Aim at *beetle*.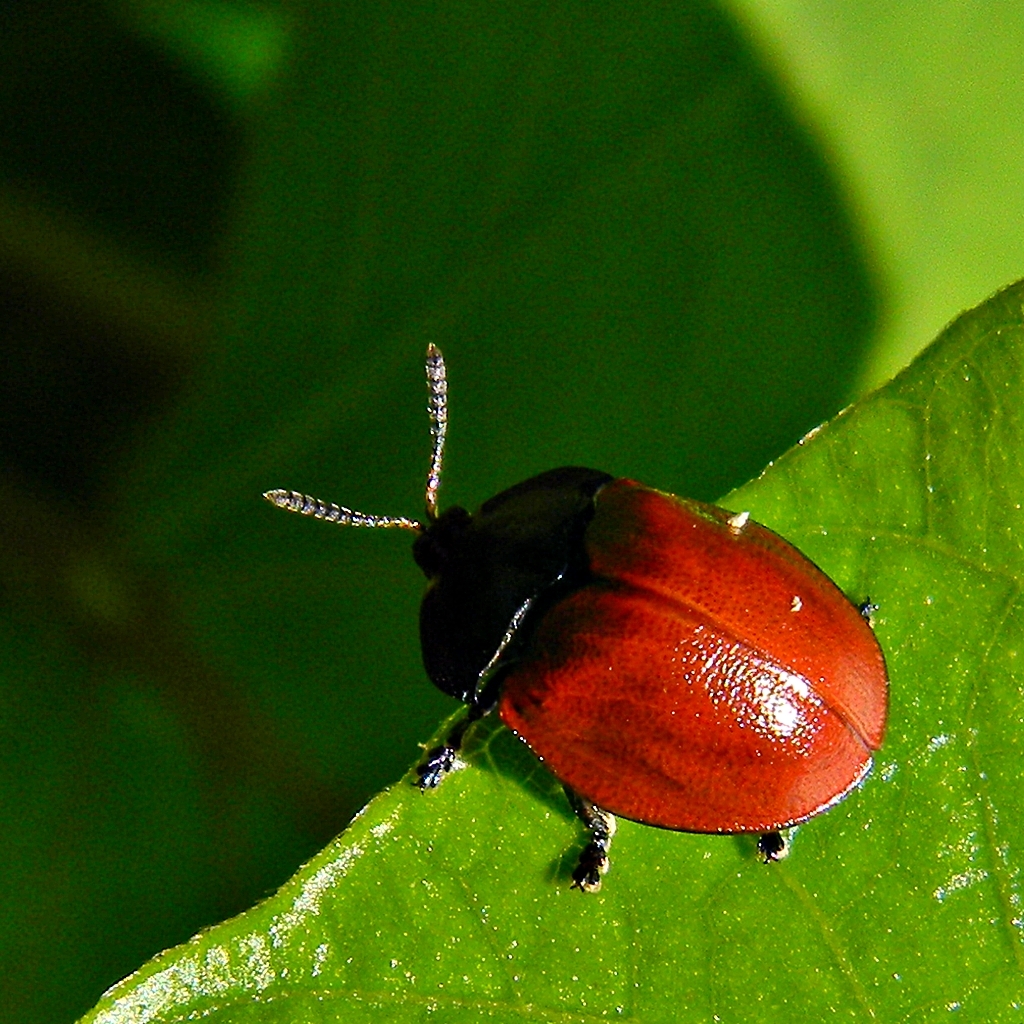
Aimed at <box>278,337,901,902</box>.
